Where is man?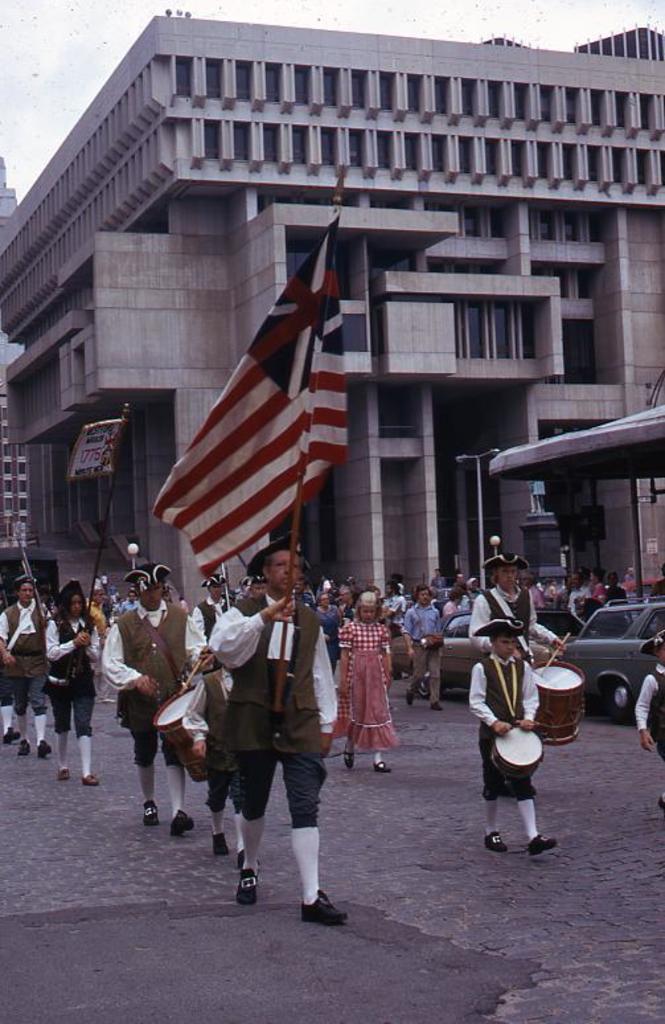
104:562:198:833.
